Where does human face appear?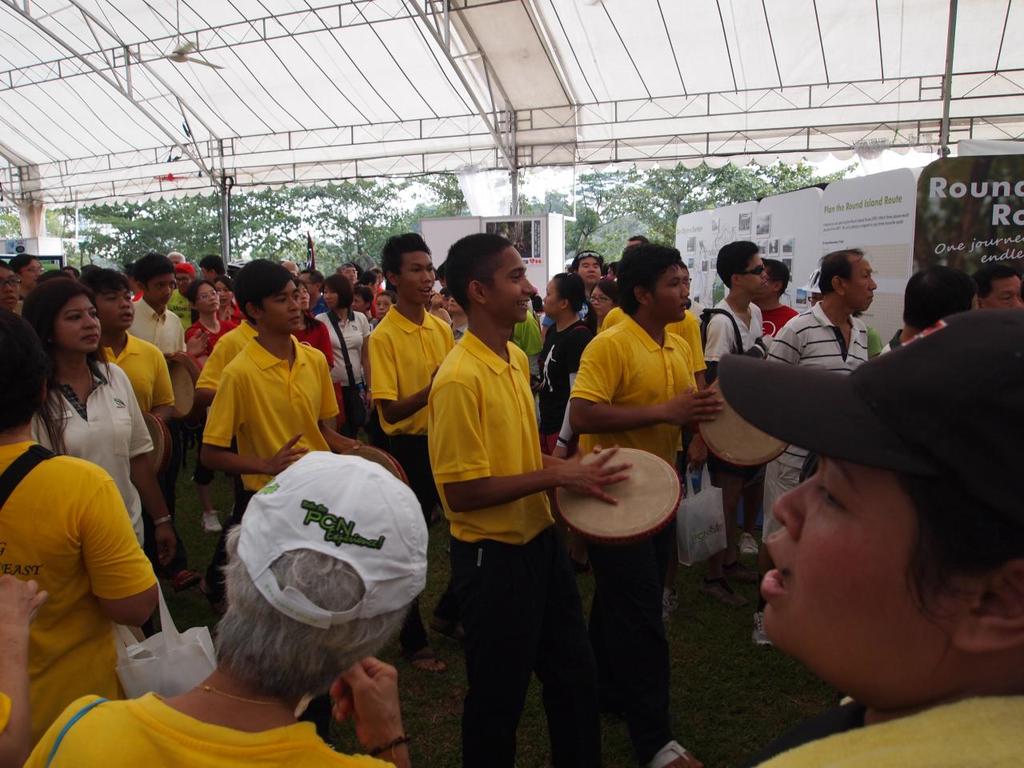
Appears at select_region(378, 297, 390, 319).
